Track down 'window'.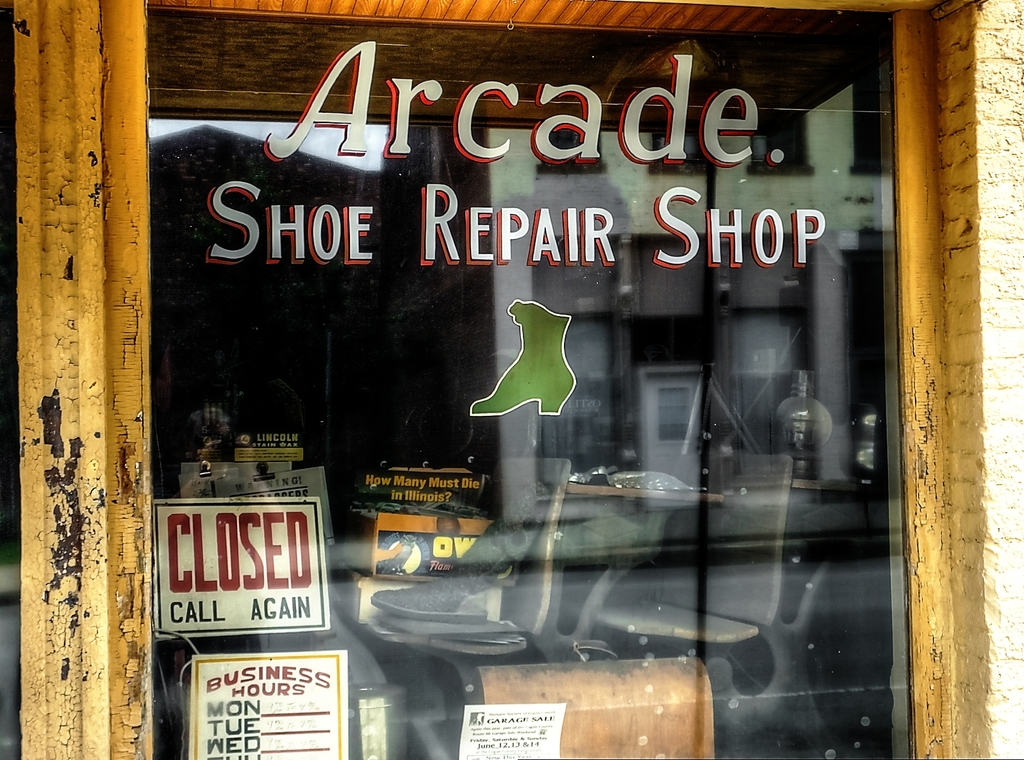
Tracked to bbox=[188, 0, 950, 720].
